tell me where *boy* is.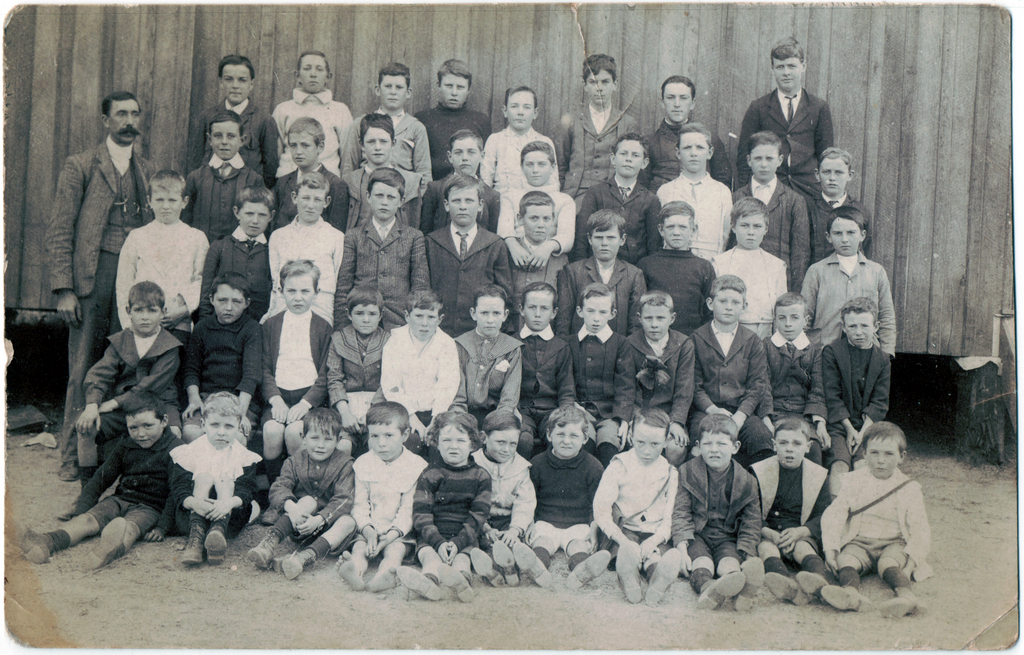
*boy* is at [left=188, top=56, right=275, bottom=186].
